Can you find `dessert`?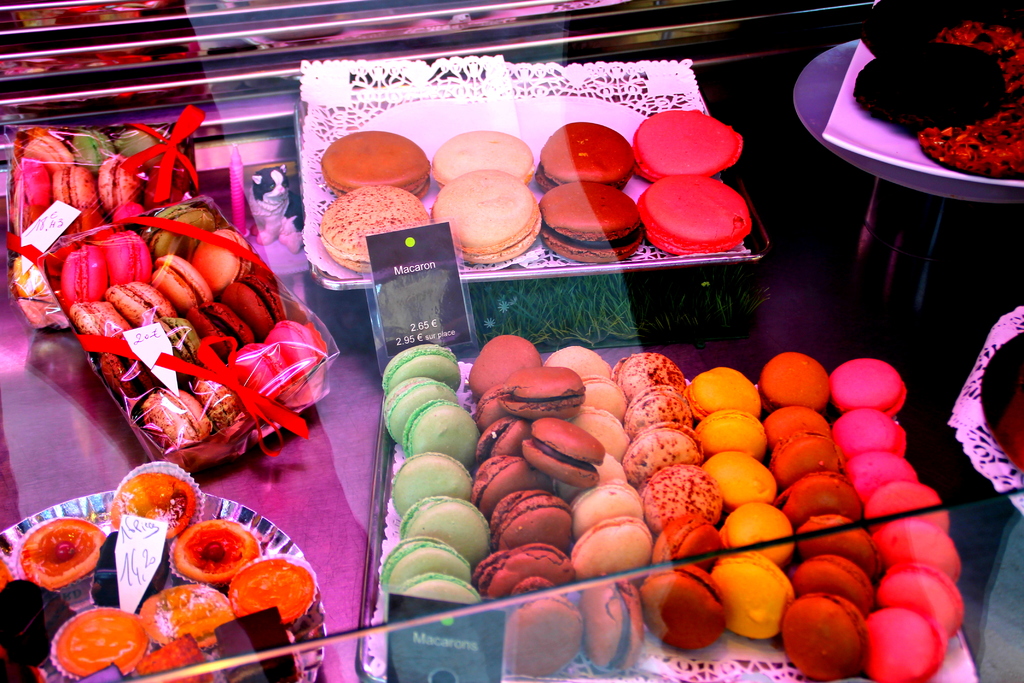
Yes, bounding box: (left=854, top=39, right=1023, bottom=178).
